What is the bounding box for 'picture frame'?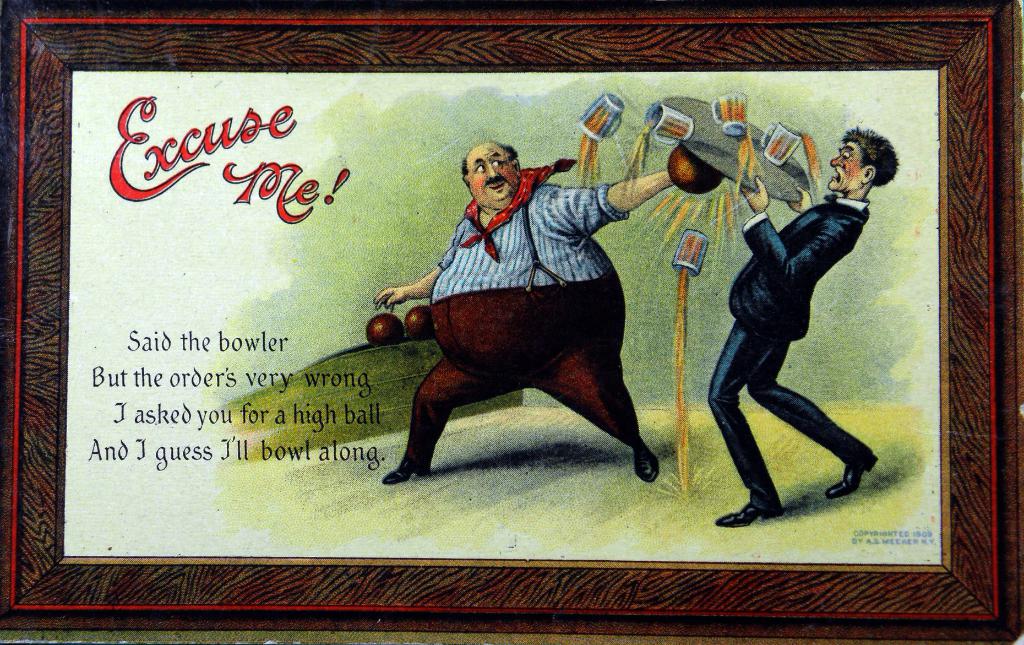
[26, 31, 893, 603].
